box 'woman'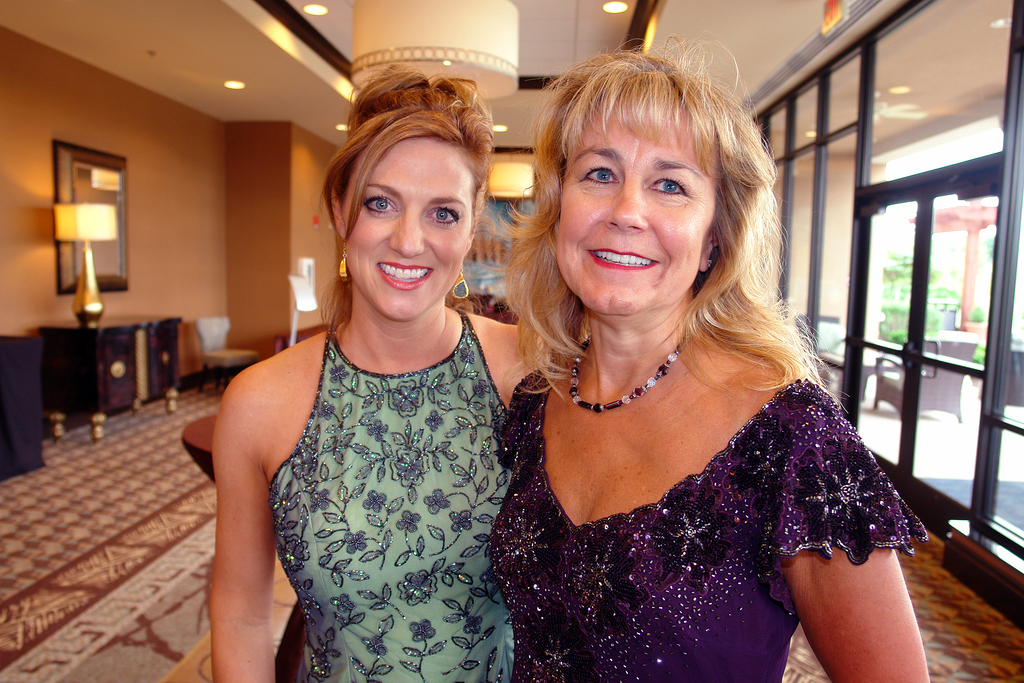
488, 29, 925, 682
